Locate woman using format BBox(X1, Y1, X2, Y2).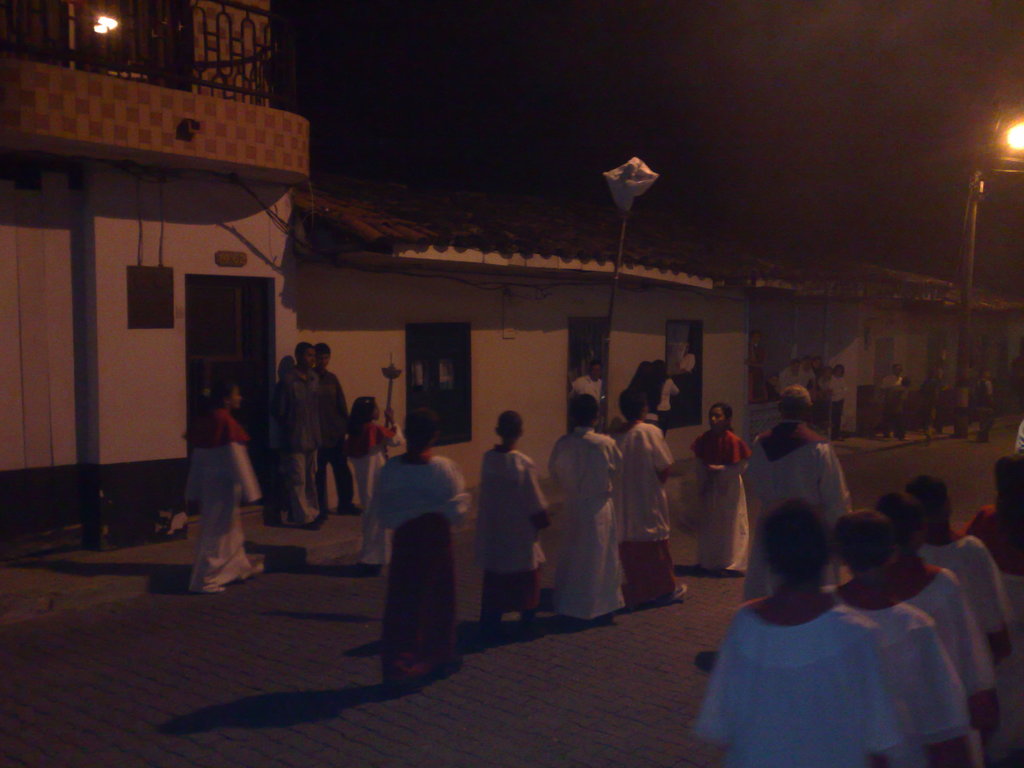
BBox(341, 394, 403, 574).
